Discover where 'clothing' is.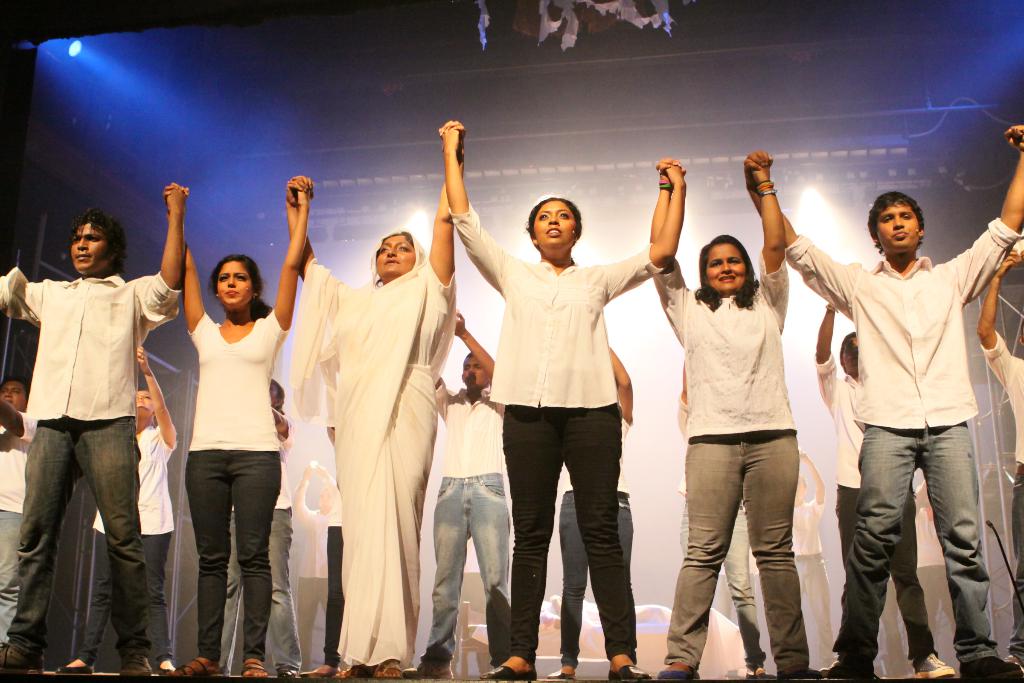
Discovered at BBox(0, 409, 36, 648).
